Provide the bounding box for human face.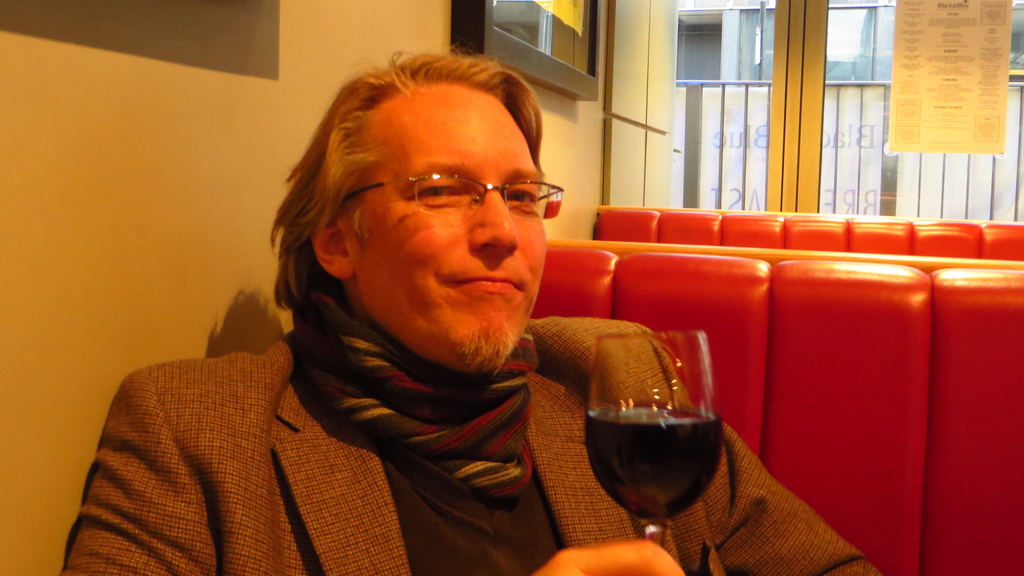
(355, 84, 548, 372).
